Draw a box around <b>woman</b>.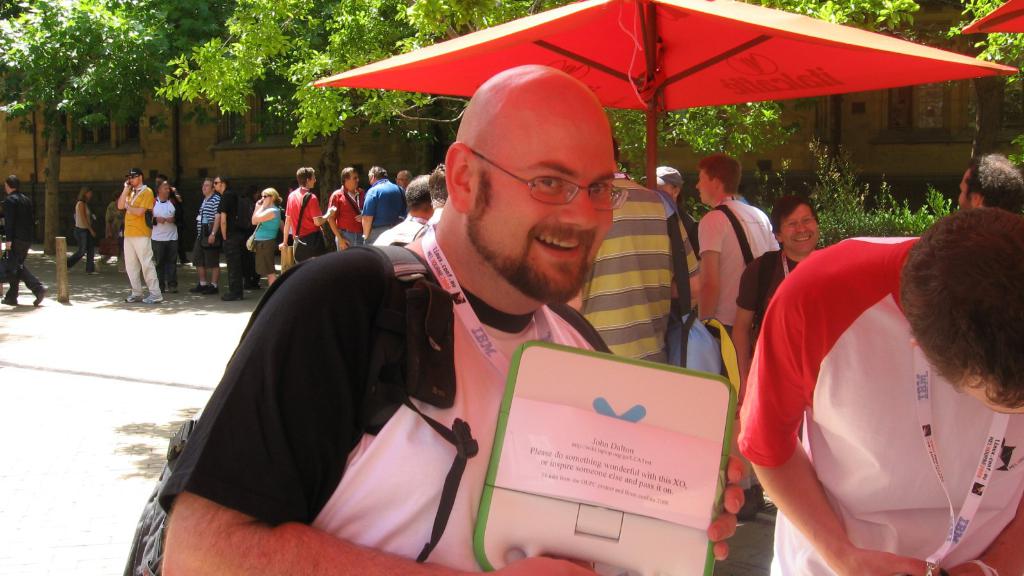
region(241, 184, 282, 282).
